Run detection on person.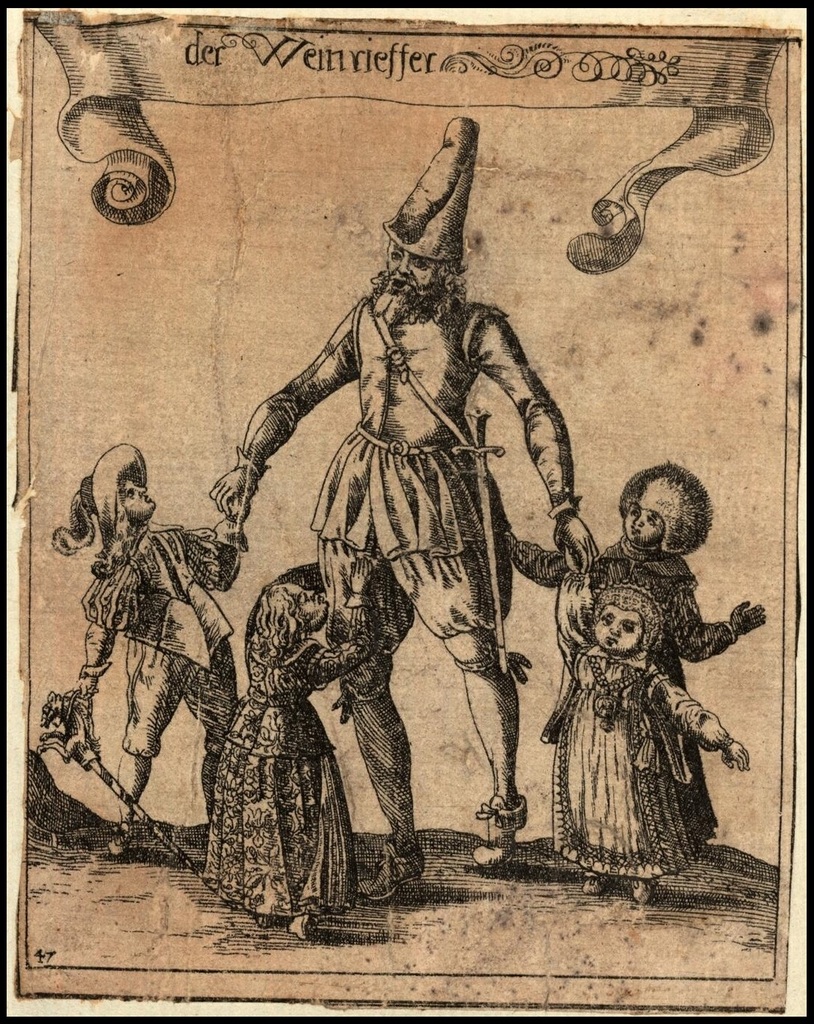
Result: {"x1": 541, "y1": 563, "x2": 753, "y2": 903}.
